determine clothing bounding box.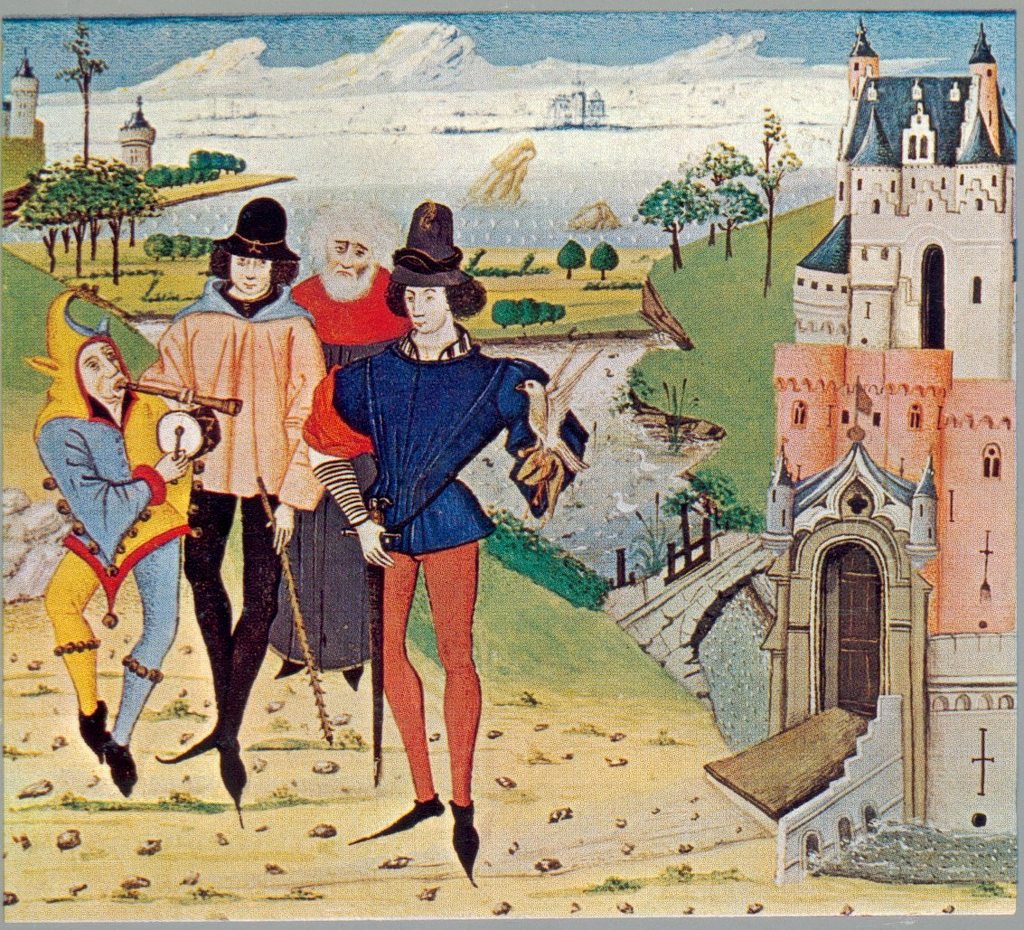
Determined: BBox(303, 349, 587, 810).
